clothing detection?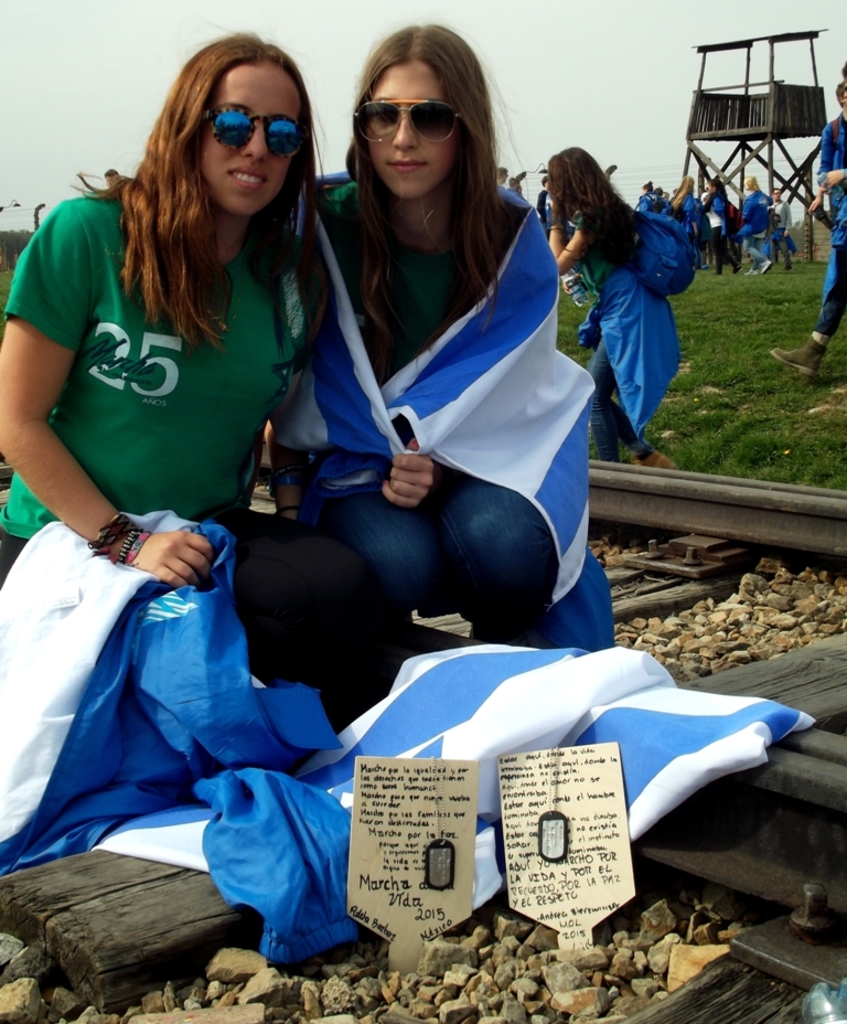
313,171,550,650
